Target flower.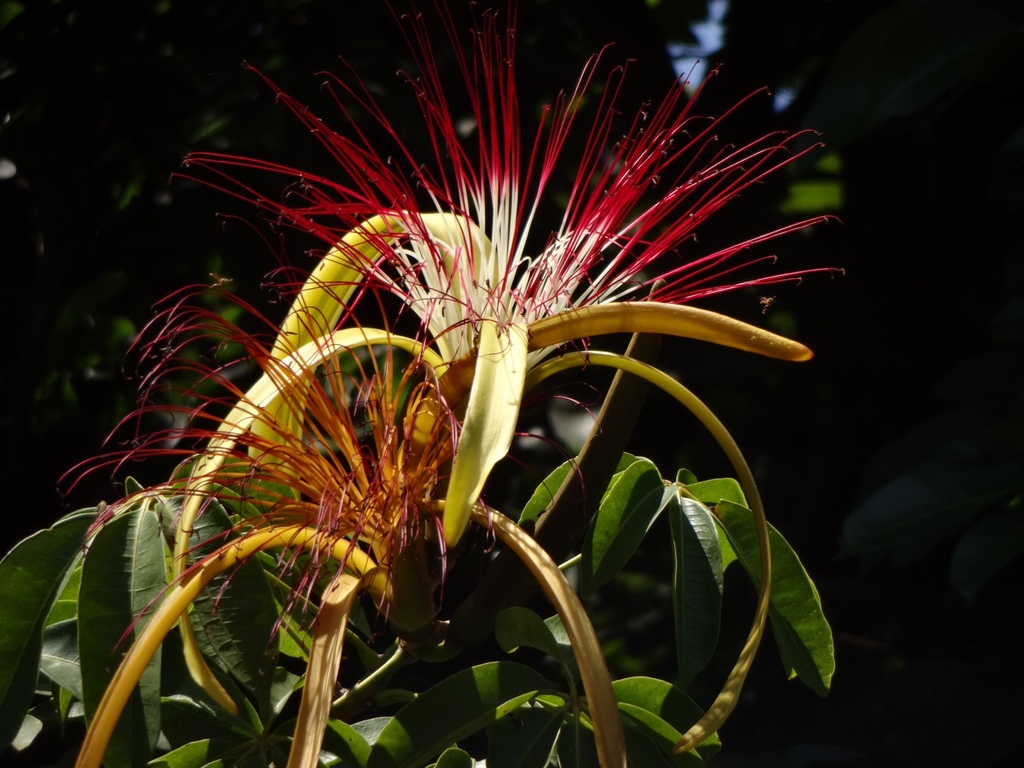
Target region: pyautogui.locateOnScreen(194, 42, 865, 435).
